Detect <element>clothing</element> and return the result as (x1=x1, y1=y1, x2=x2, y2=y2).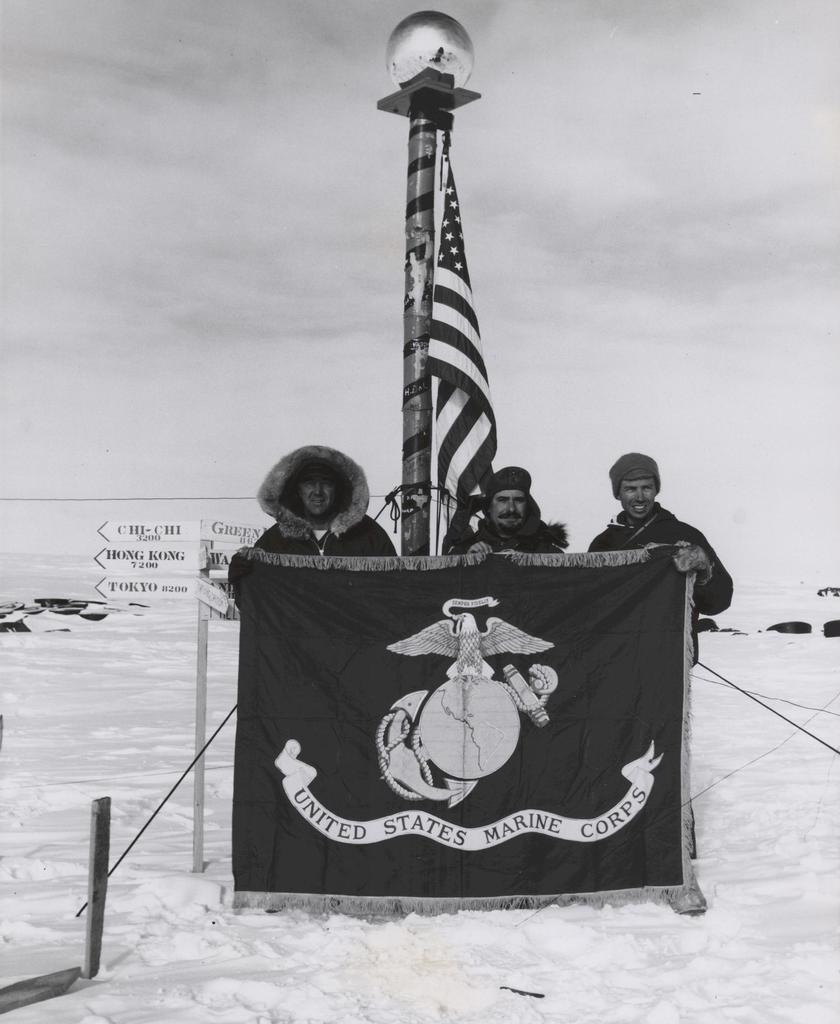
(x1=588, y1=500, x2=734, y2=853).
